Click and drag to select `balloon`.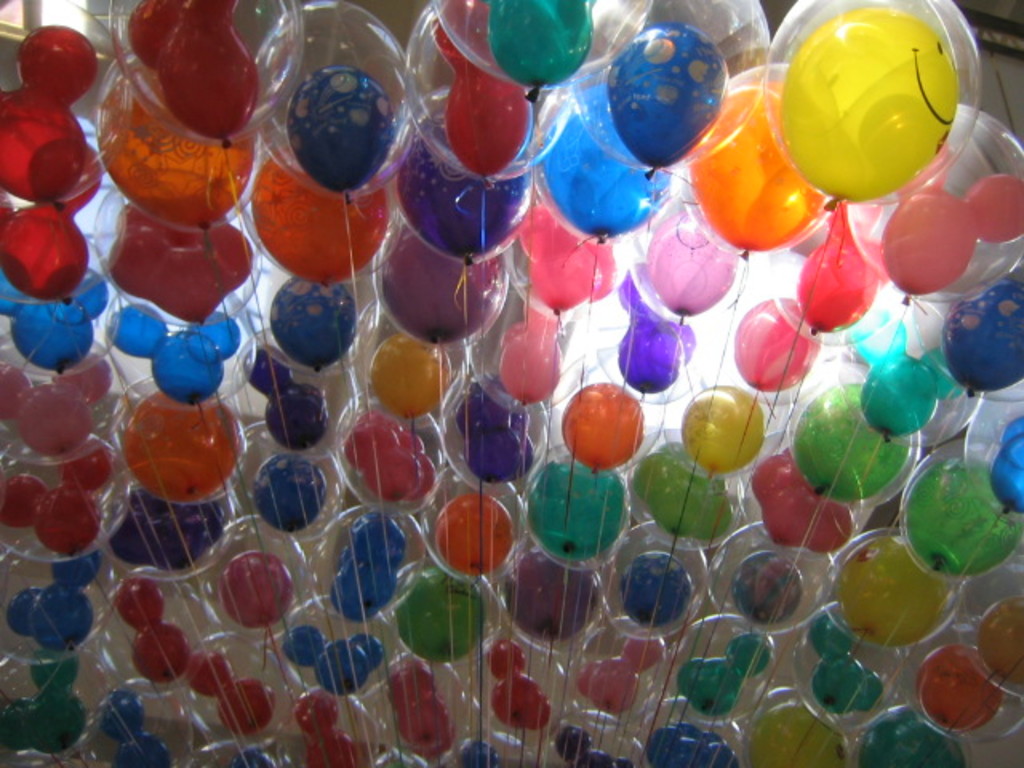
Selection: x1=106 y1=306 x2=240 y2=406.
